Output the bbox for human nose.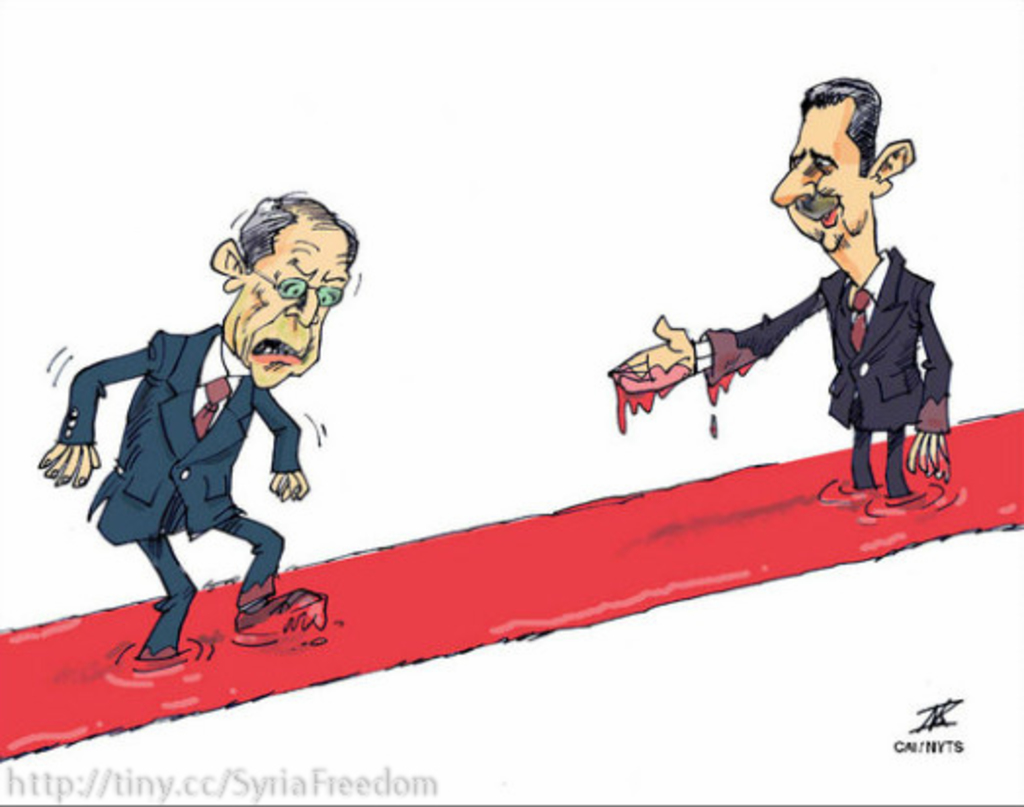
(285,285,317,324).
